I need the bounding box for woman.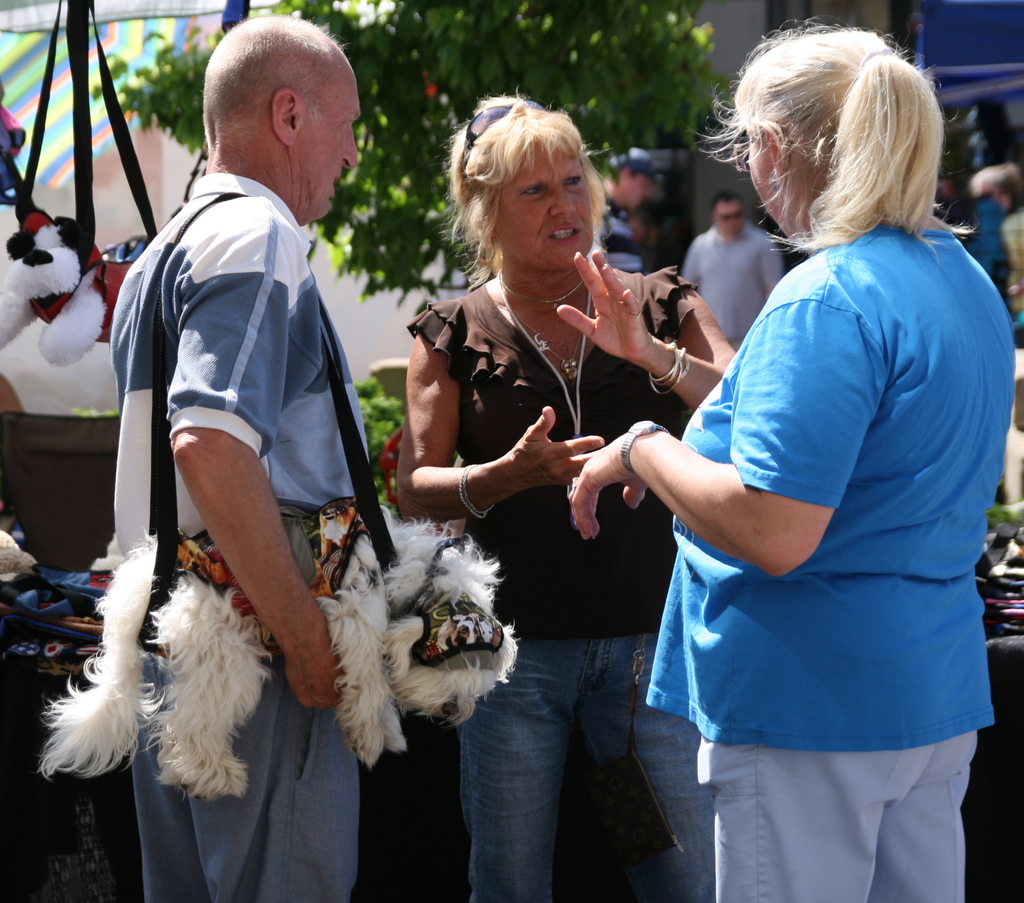
Here it is: (x1=570, y1=25, x2=1017, y2=902).
